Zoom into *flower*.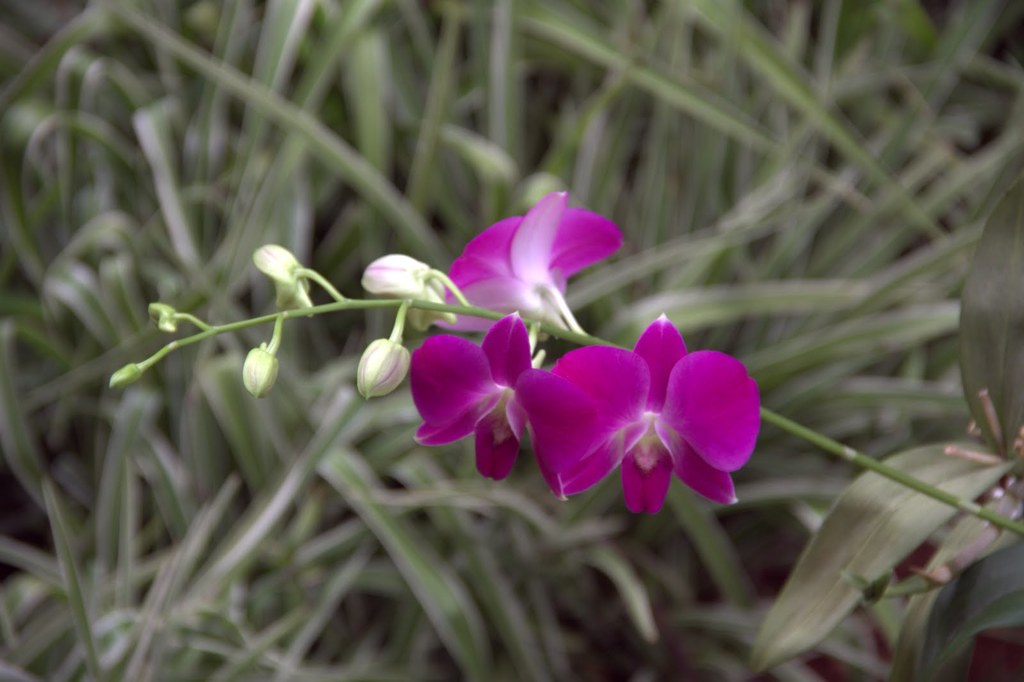
Zoom target: detection(508, 312, 775, 512).
